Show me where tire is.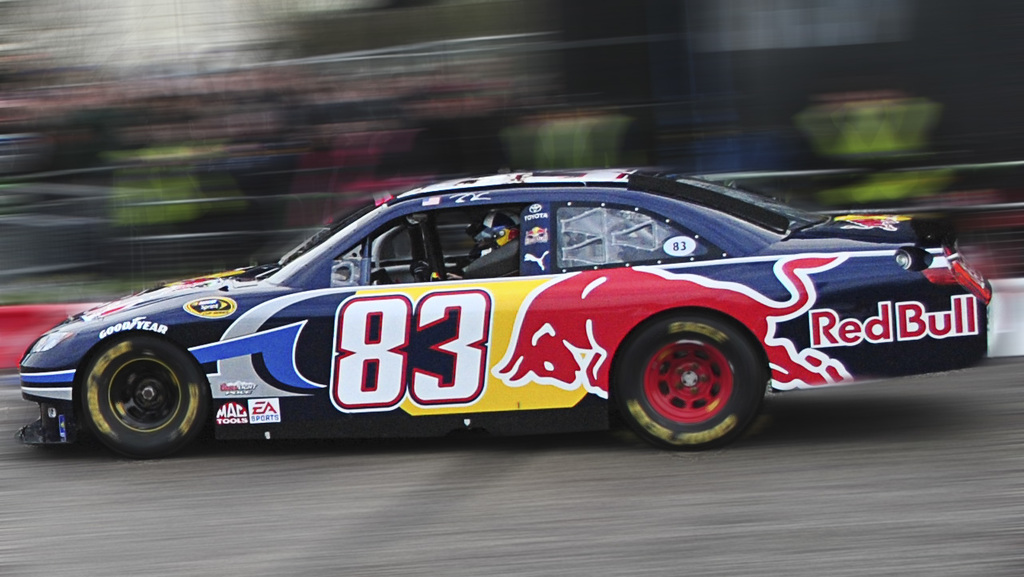
tire is at 621:309:765:450.
